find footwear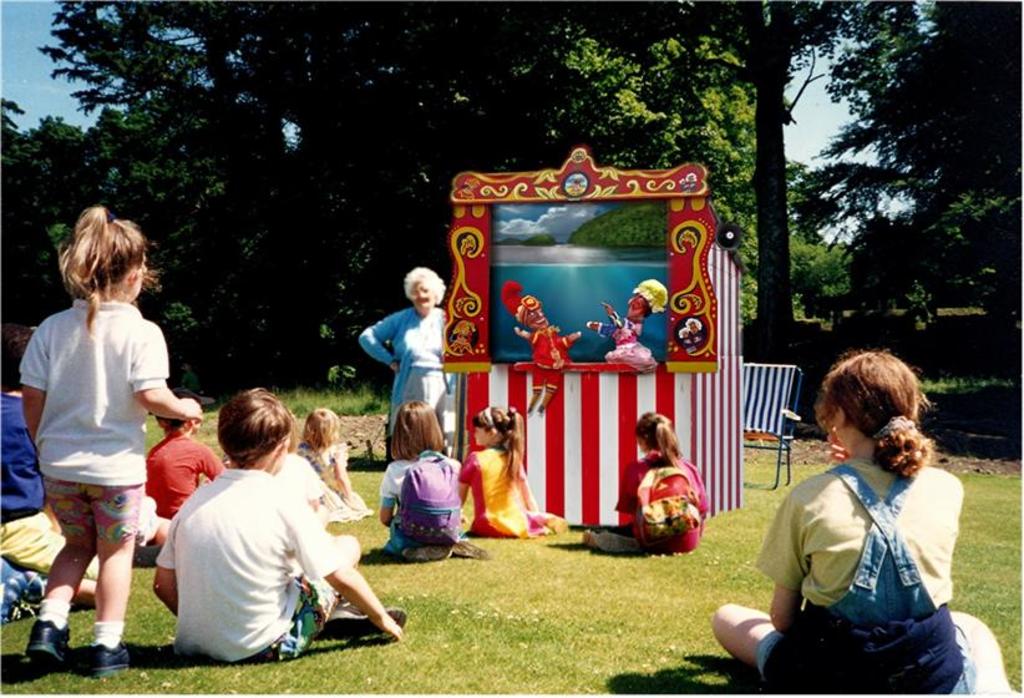
326:606:405:638
